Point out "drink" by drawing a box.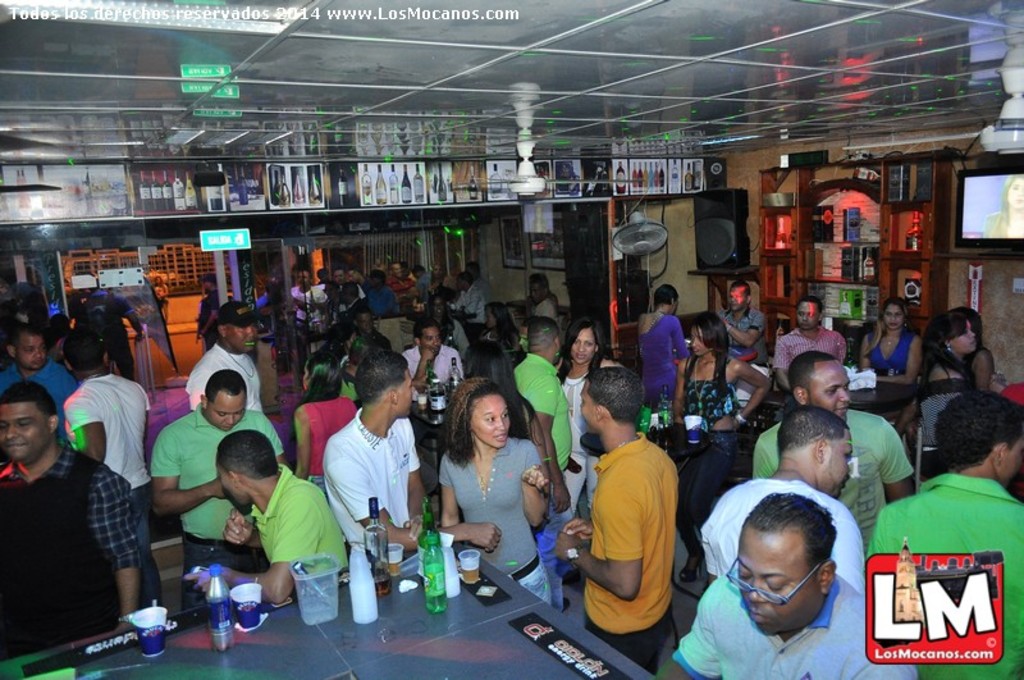
x1=641 y1=411 x2=649 y2=435.
